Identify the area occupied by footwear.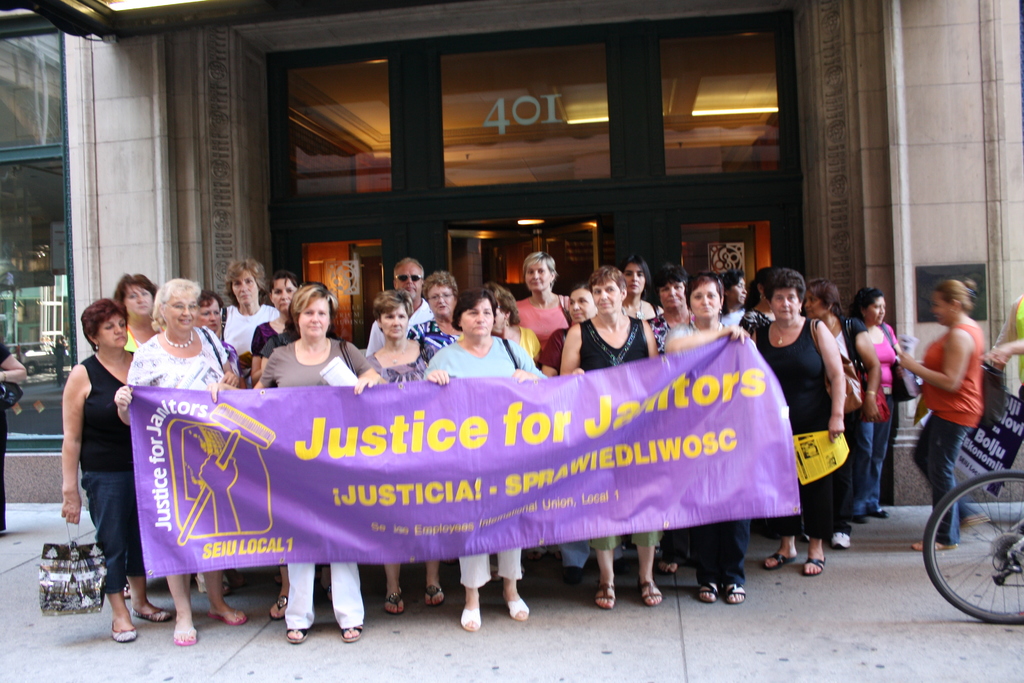
Area: x1=196 y1=576 x2=228 y2=593.
